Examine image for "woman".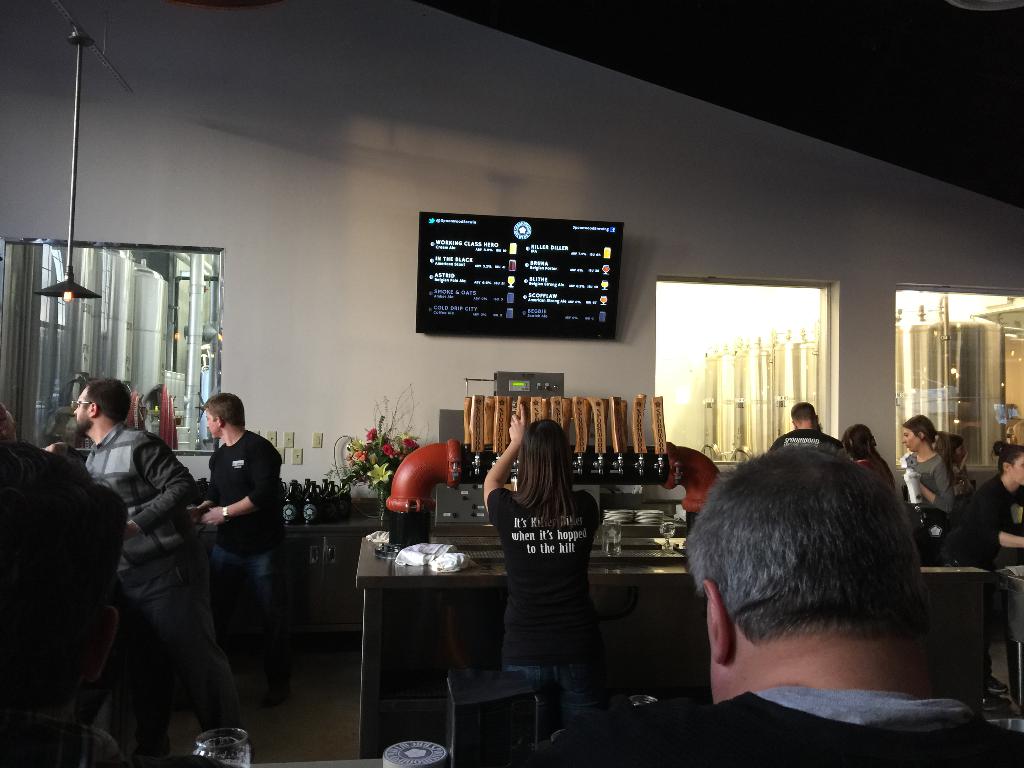
Examination result: {"left": 840, "top": 422, "right": 898, "bottom": 490}.
